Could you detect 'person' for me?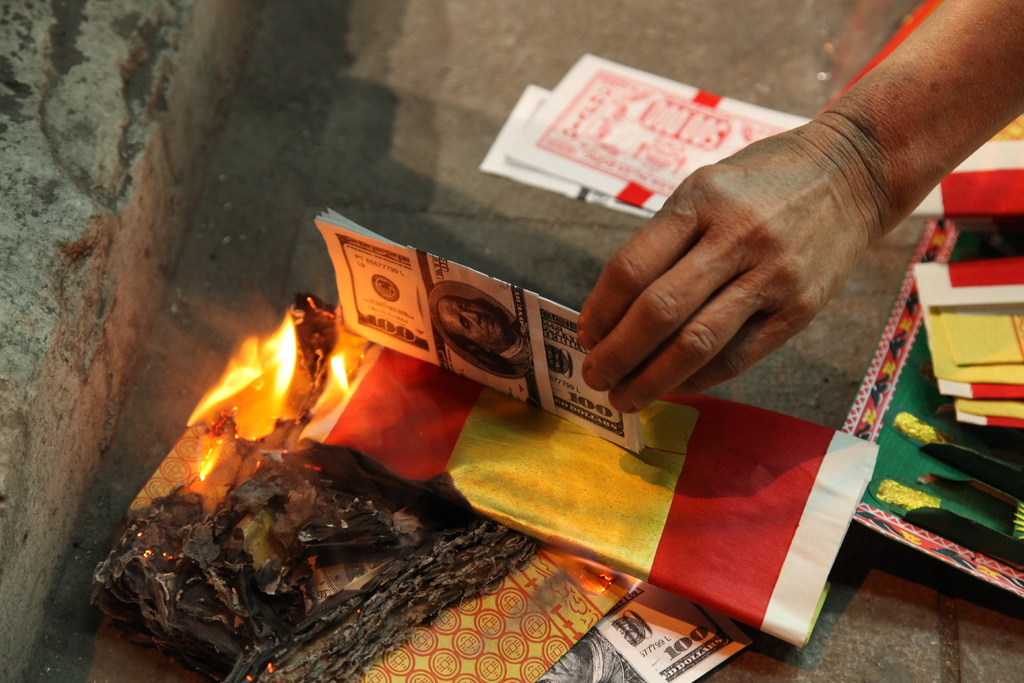
Detection result: BBox(583, 0, 1023, 412).
